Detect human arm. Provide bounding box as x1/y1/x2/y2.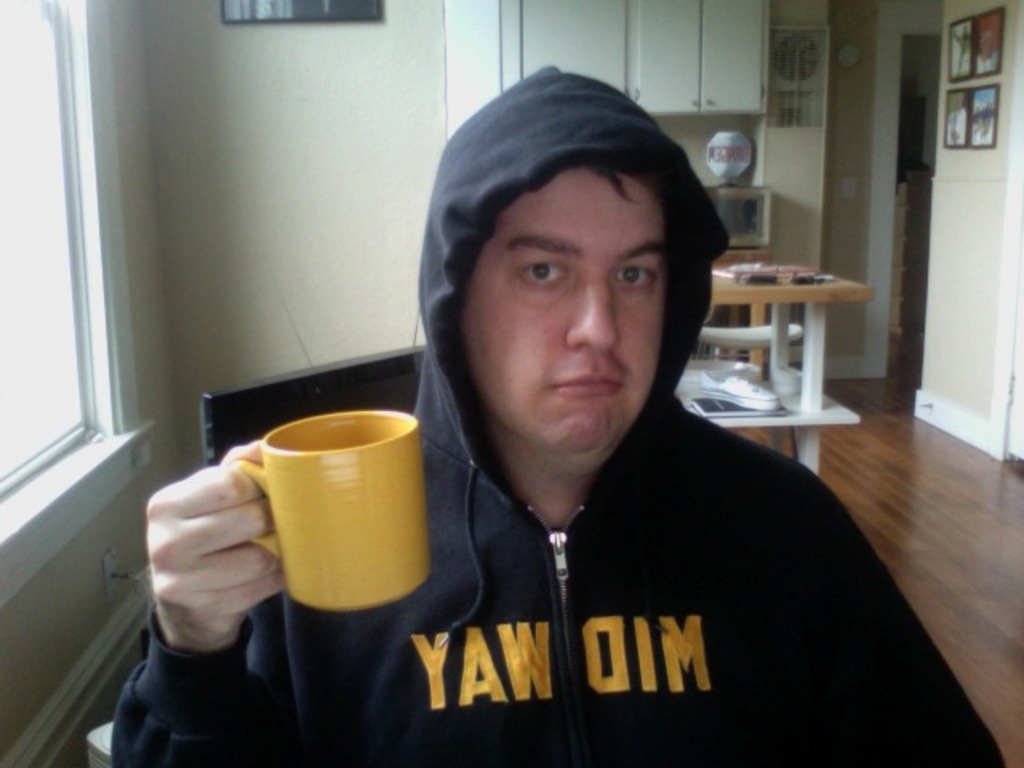
770/472/1006/766.
